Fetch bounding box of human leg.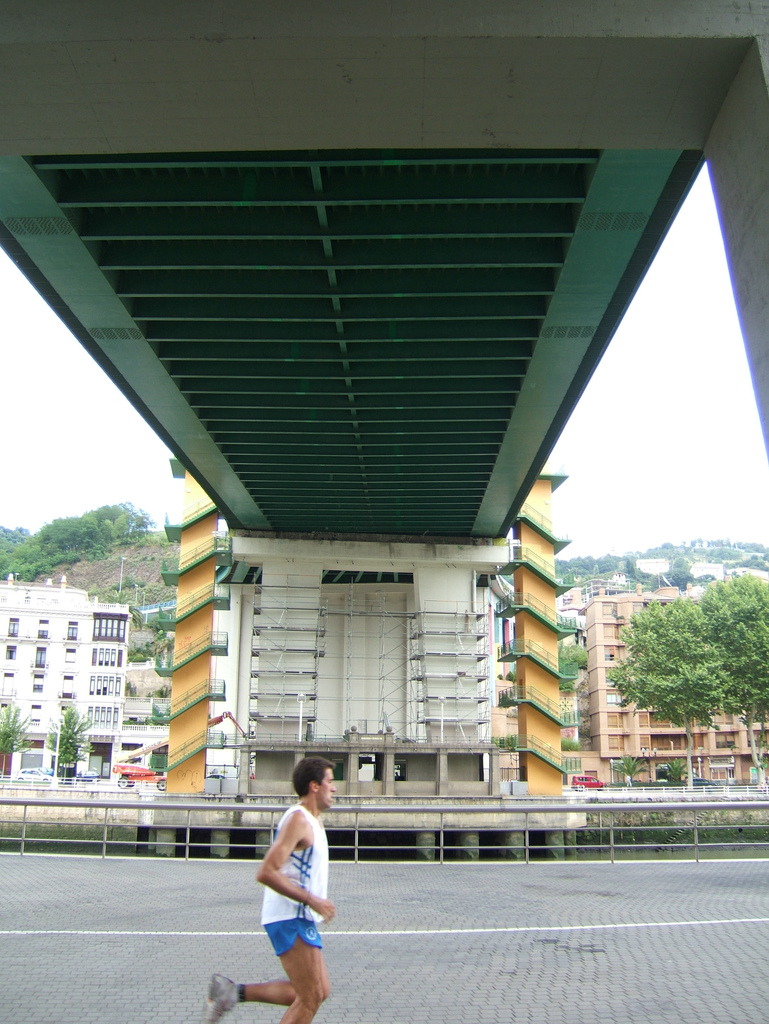
Bbox: [left=273, top=925, right=315, bottom=1021].
